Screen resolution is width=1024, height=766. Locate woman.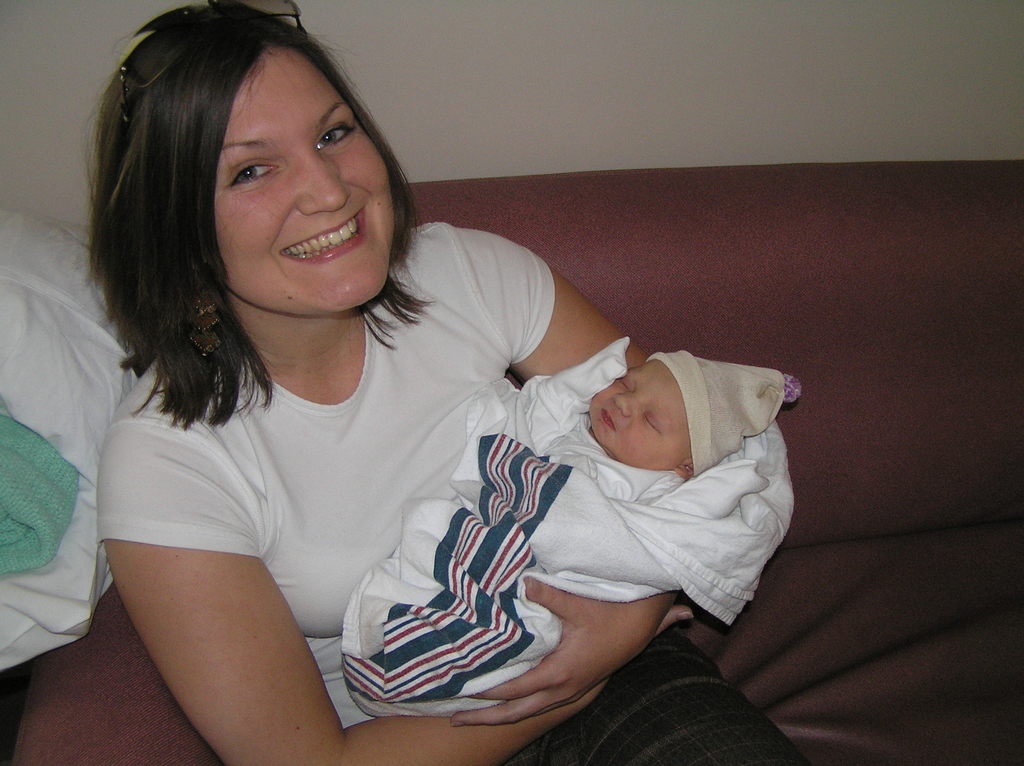
[x1=0, y1=0, x2=809, y2=765].
